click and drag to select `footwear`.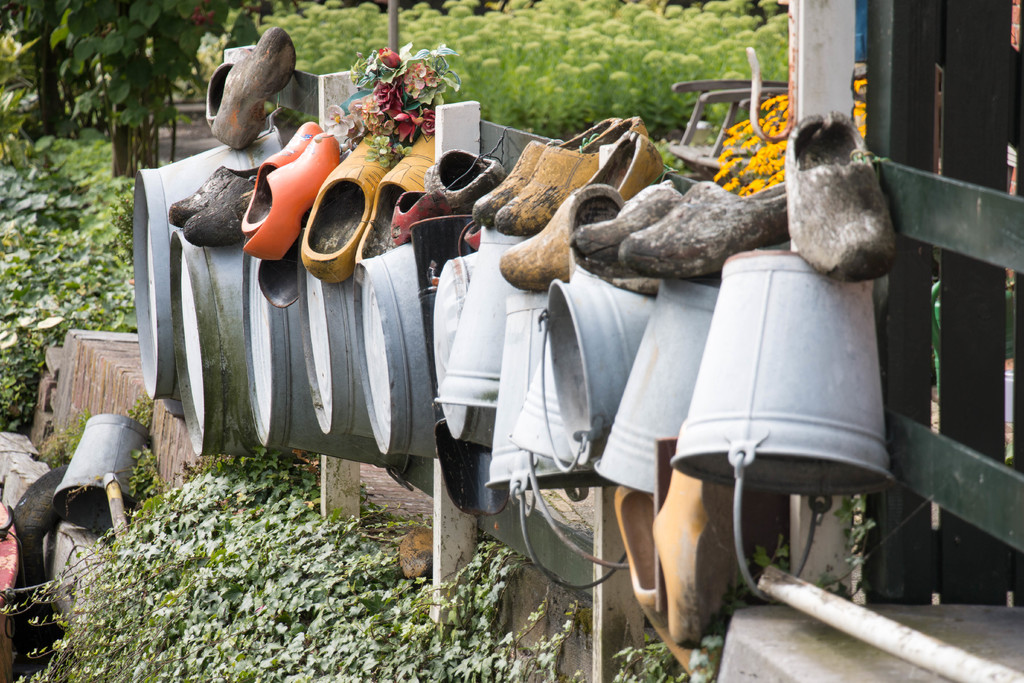
Selection: bbox=[355, 128, 431, 270].
